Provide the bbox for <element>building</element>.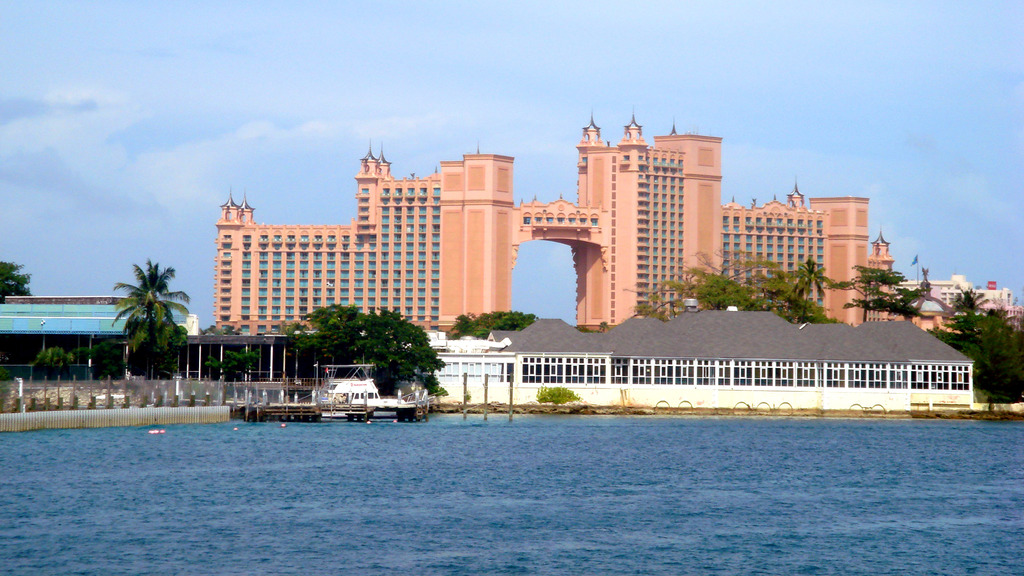
[906, 275, 1023, 329].
